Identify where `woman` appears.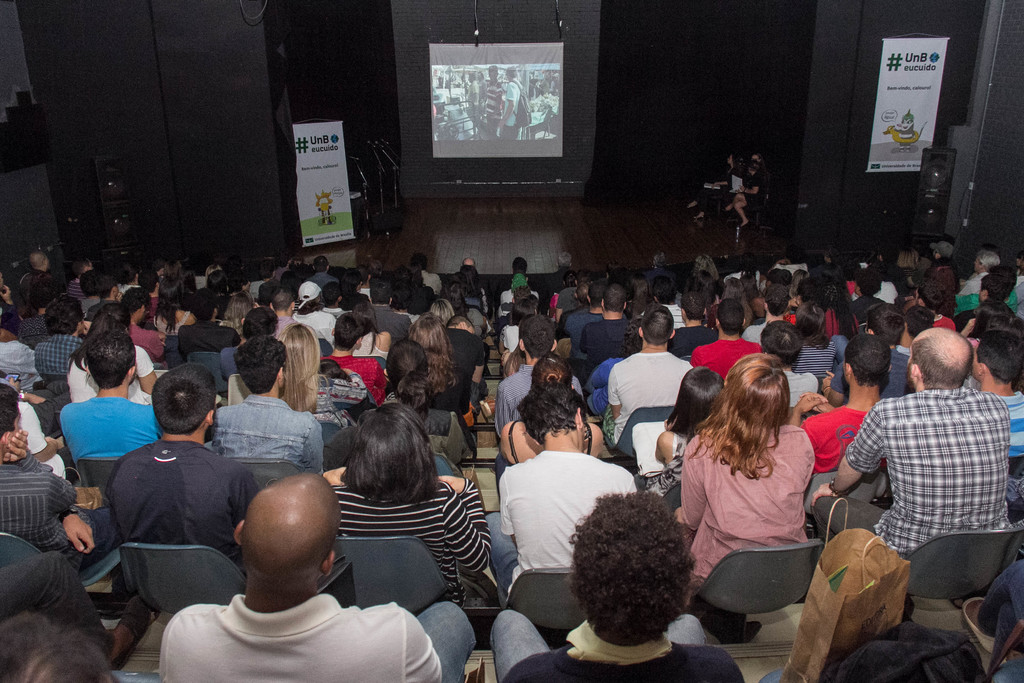
Appears at region(321, 400, 483, 602).
